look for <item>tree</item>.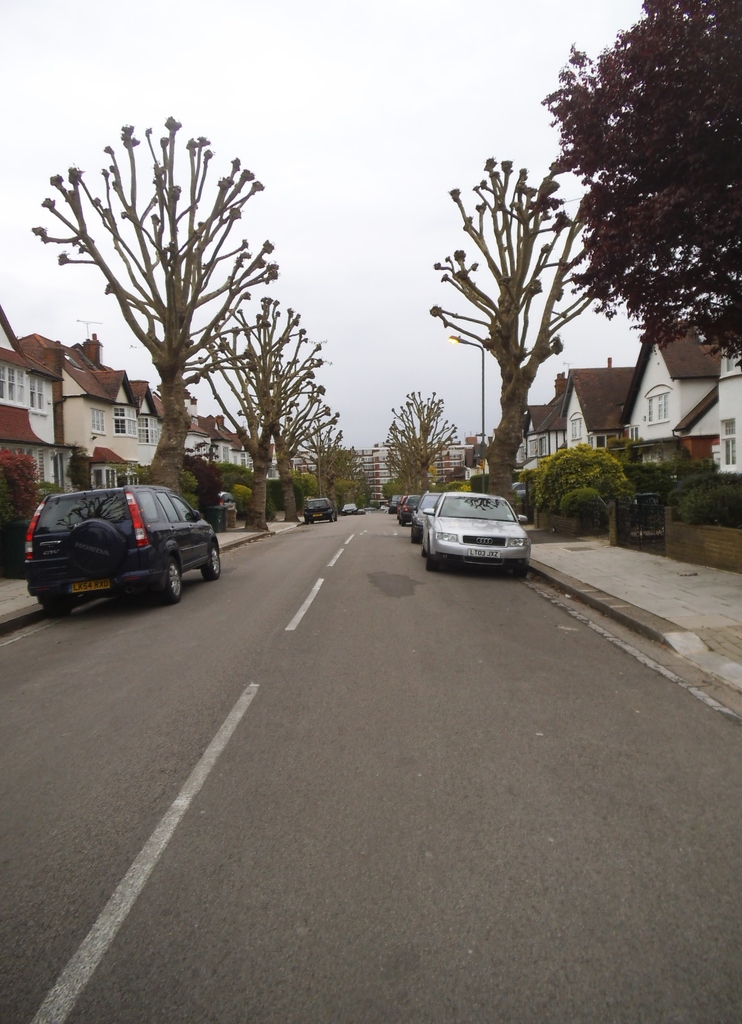
Found: 39 111 256 475.
